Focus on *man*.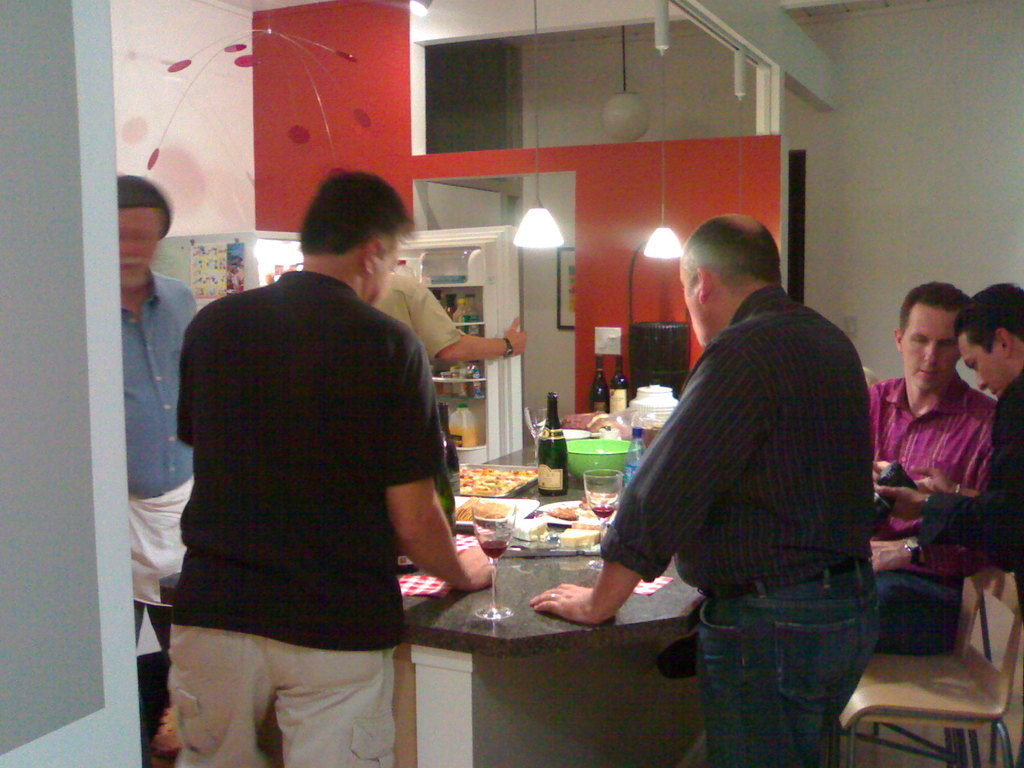
Focused at bbox=(116, 173, 200, 675).
